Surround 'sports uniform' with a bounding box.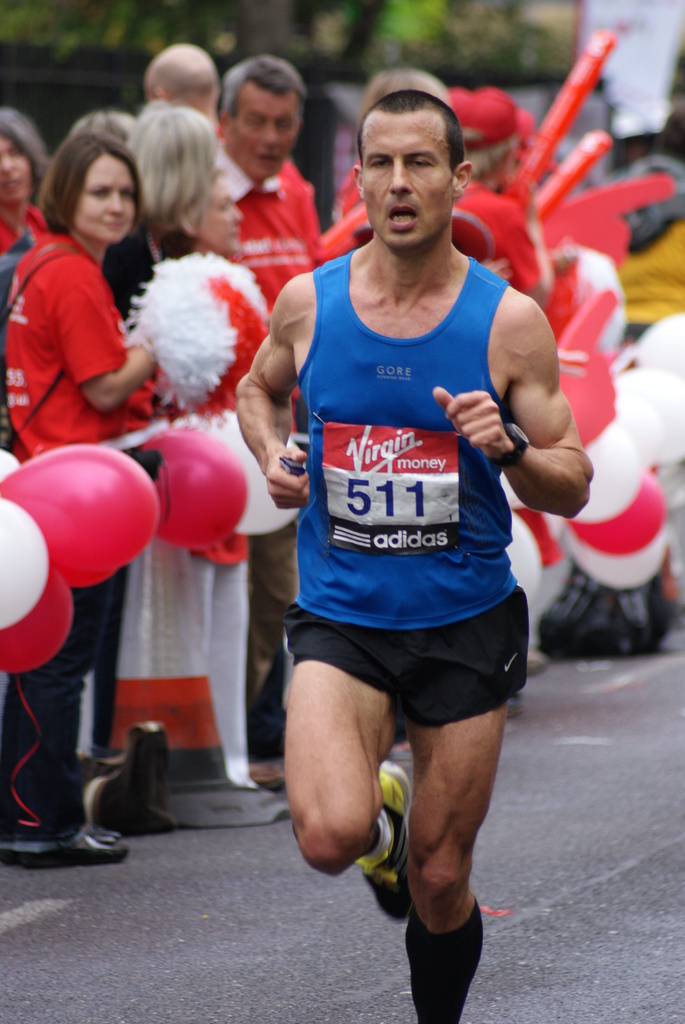
[290, 244, 543, 733].
